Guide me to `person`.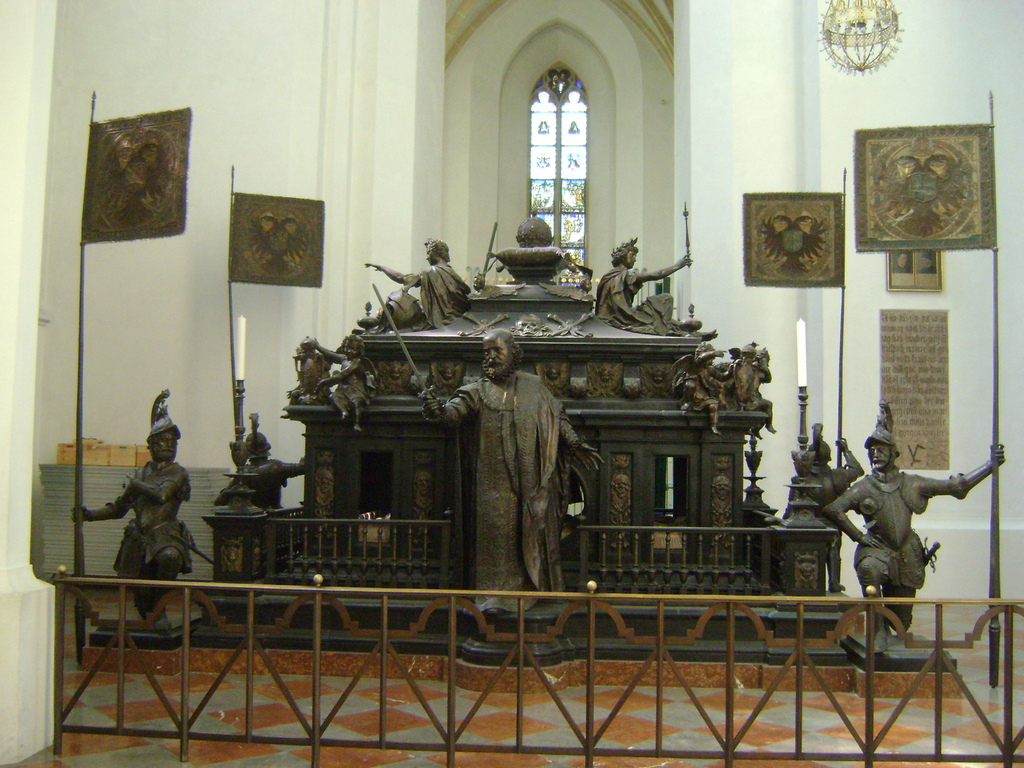
Guidance: [673, 340, 721, 440].
